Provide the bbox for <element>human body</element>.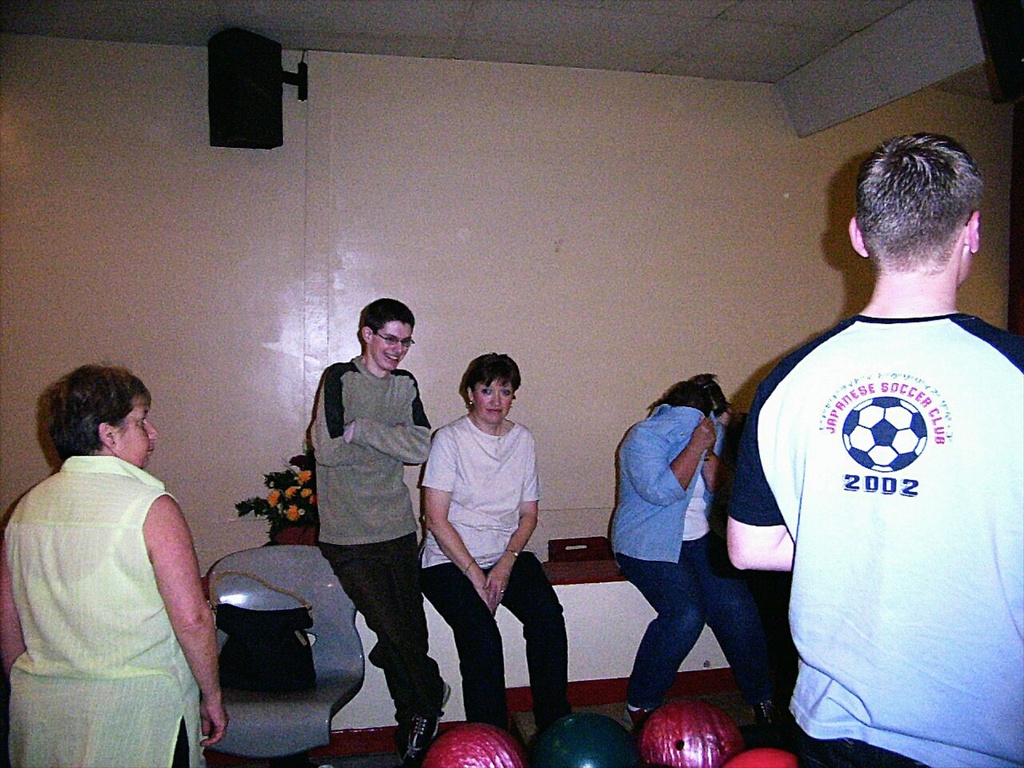
select_region(301, 296, 439, 767).
